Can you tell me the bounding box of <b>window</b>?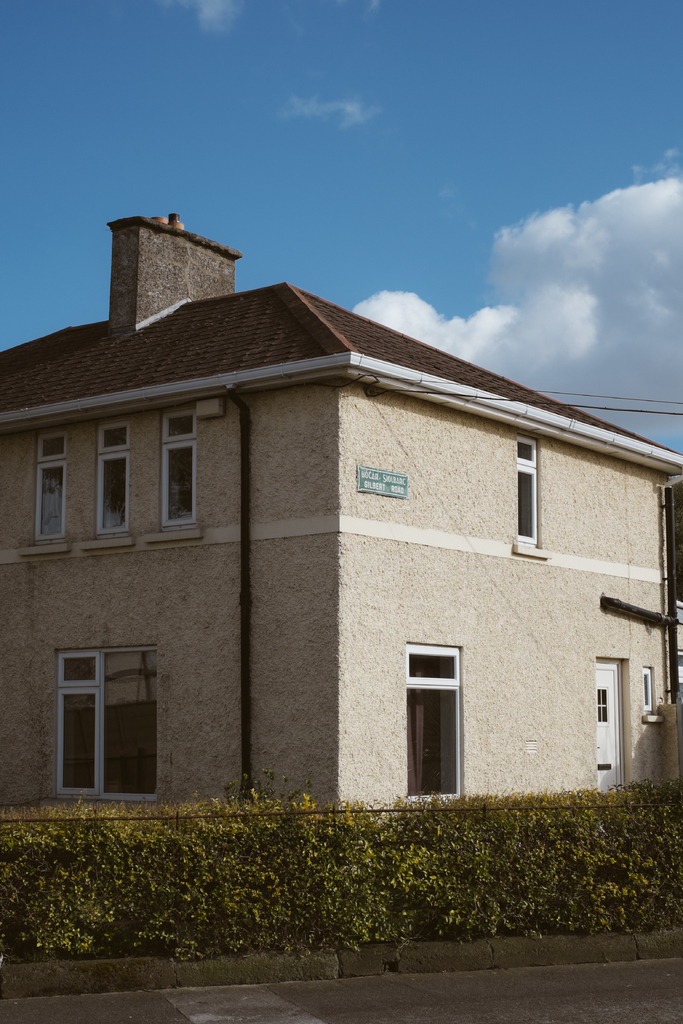
(left=49, top=630, right=163, bottom=804).
